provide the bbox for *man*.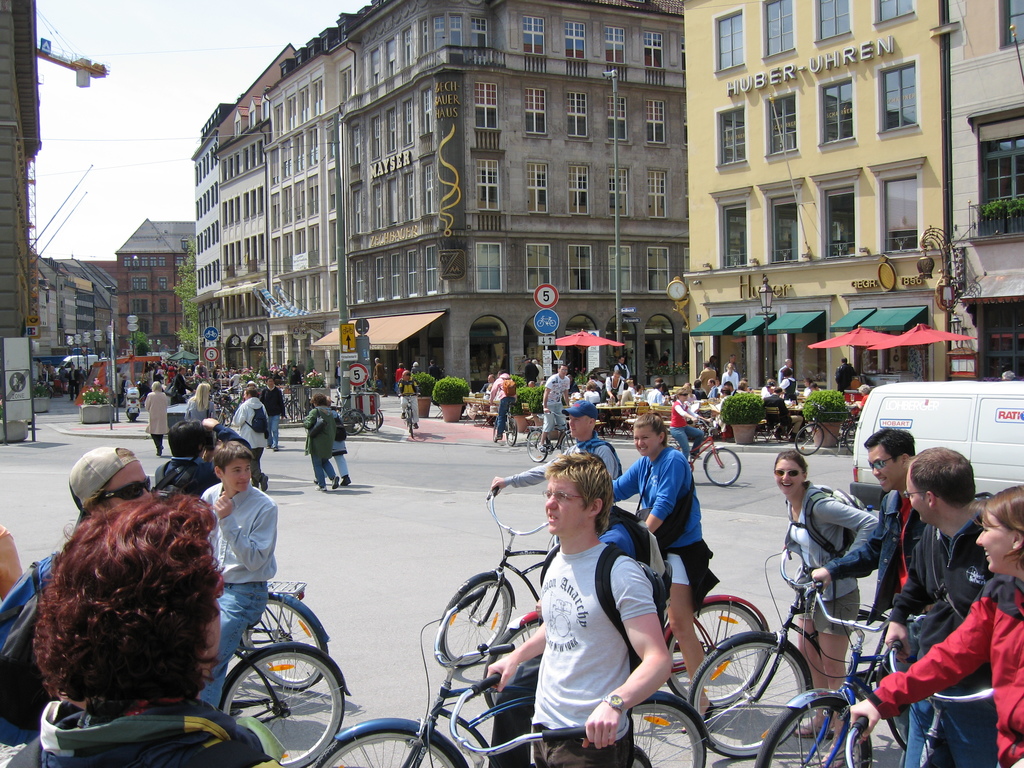
{"left": 726, "top": 352, "right": 738, "bottom": 365}.
